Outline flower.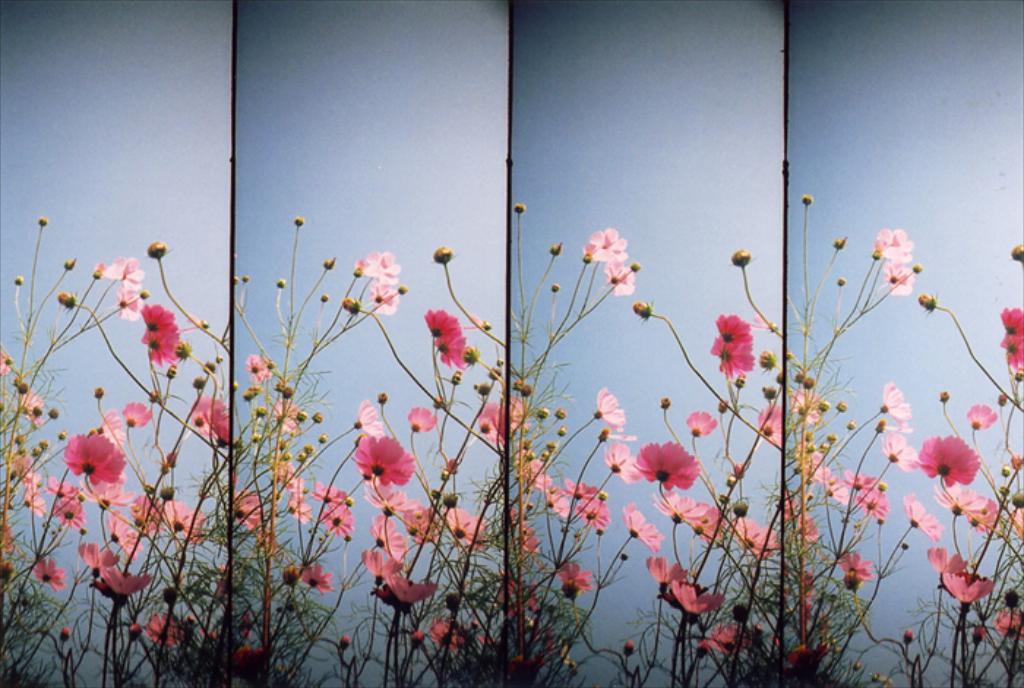
Outline: box(835, 234, 843, 252).
